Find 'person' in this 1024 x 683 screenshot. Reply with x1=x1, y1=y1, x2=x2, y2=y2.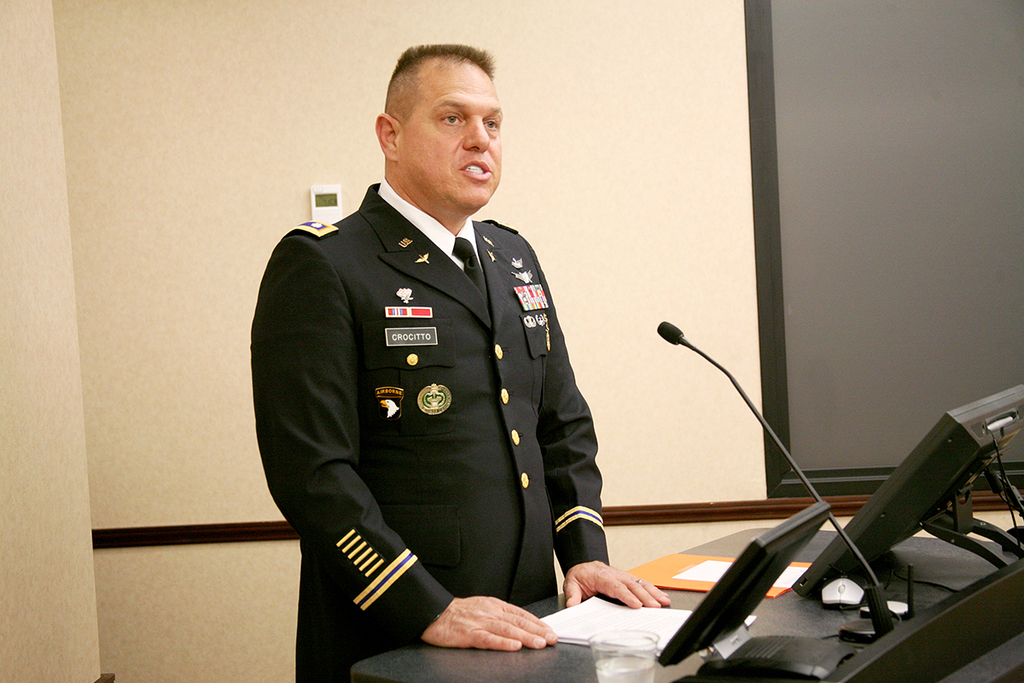
x1=248, y1=41, x2=672, y2=682.
